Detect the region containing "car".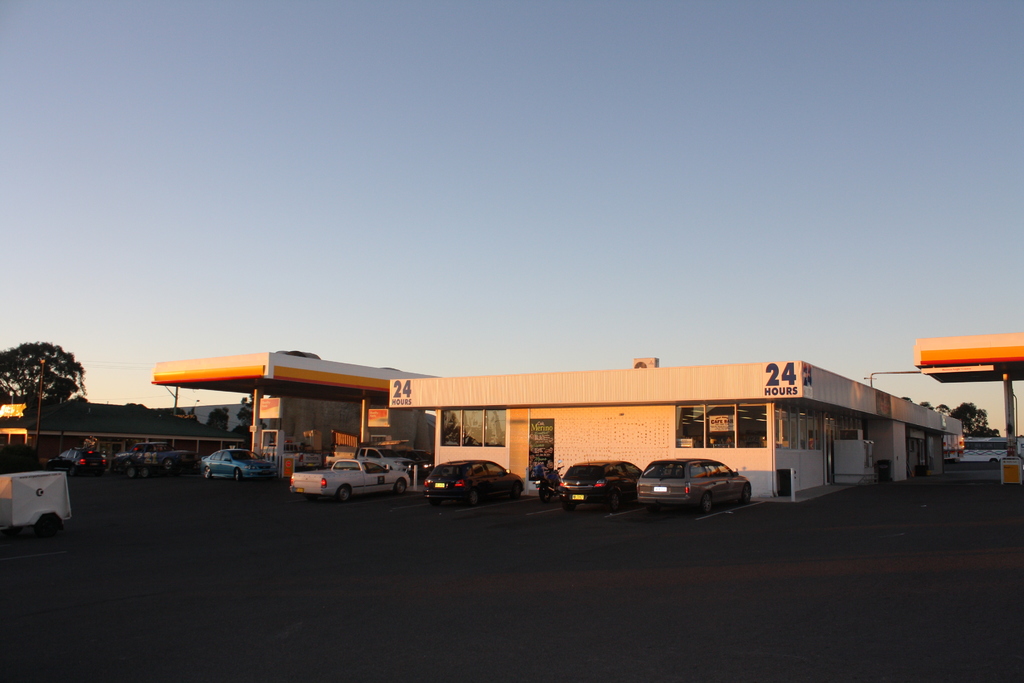
l=636, t=469, r=763, b=518.
